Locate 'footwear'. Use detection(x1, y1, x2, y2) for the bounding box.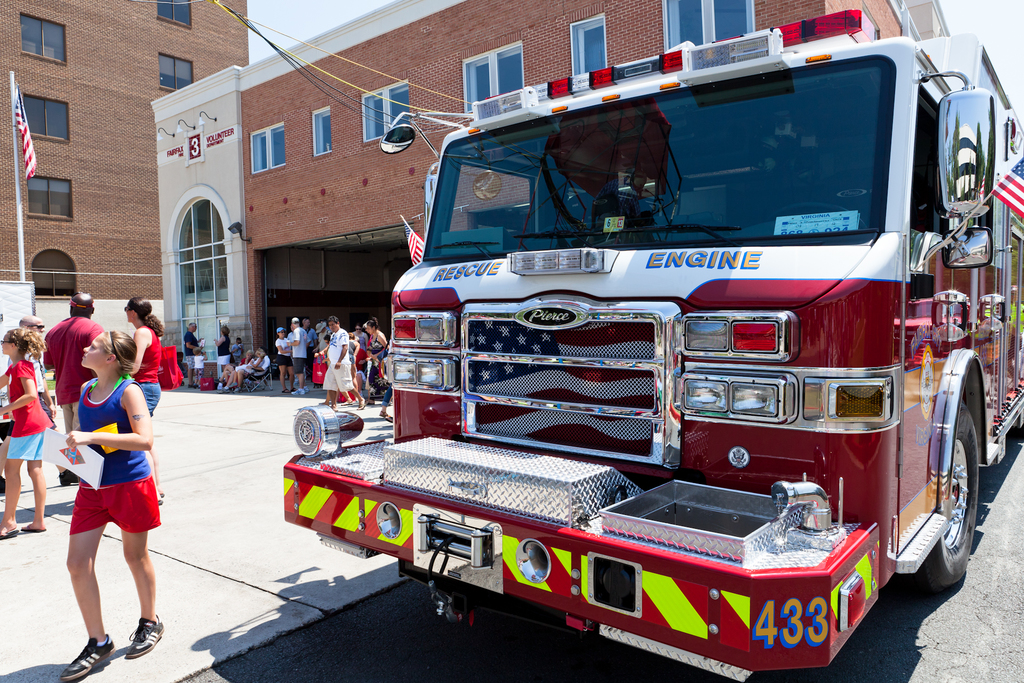
detection(188, 384, 193, 388).
